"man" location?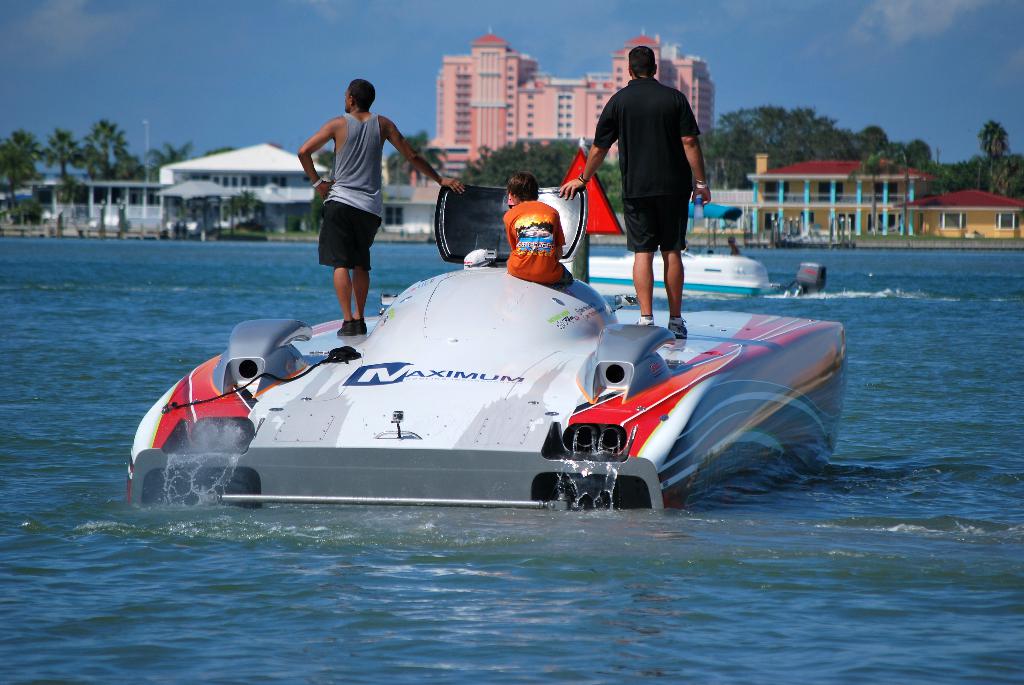
bbox=(296, 79, 467, 335)
